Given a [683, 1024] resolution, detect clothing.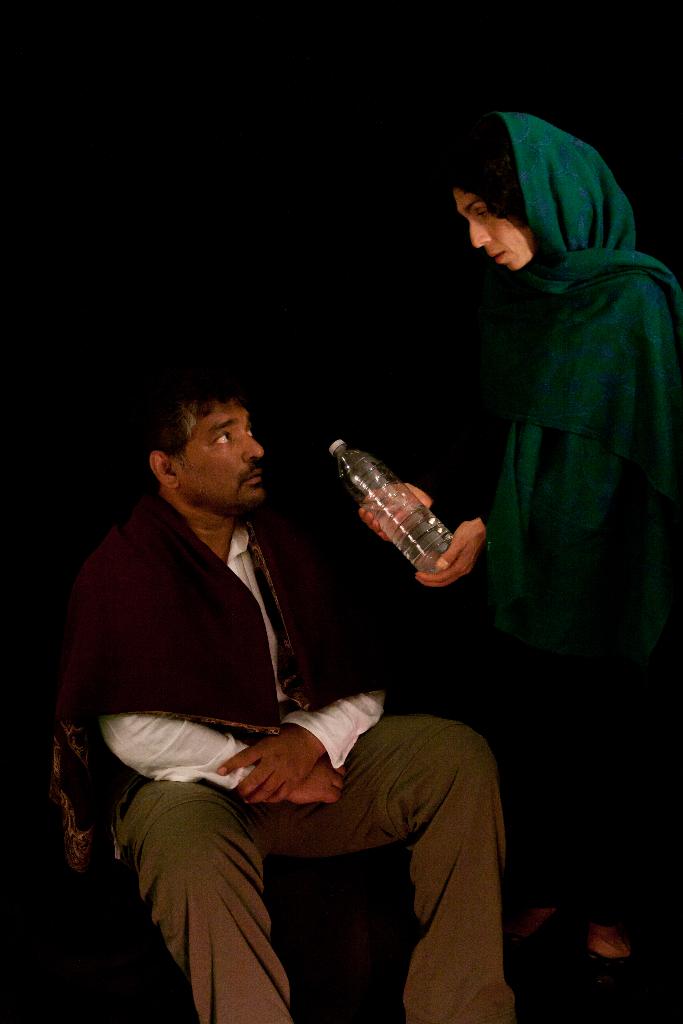
l=129, t=705, r=507, b=1020.
